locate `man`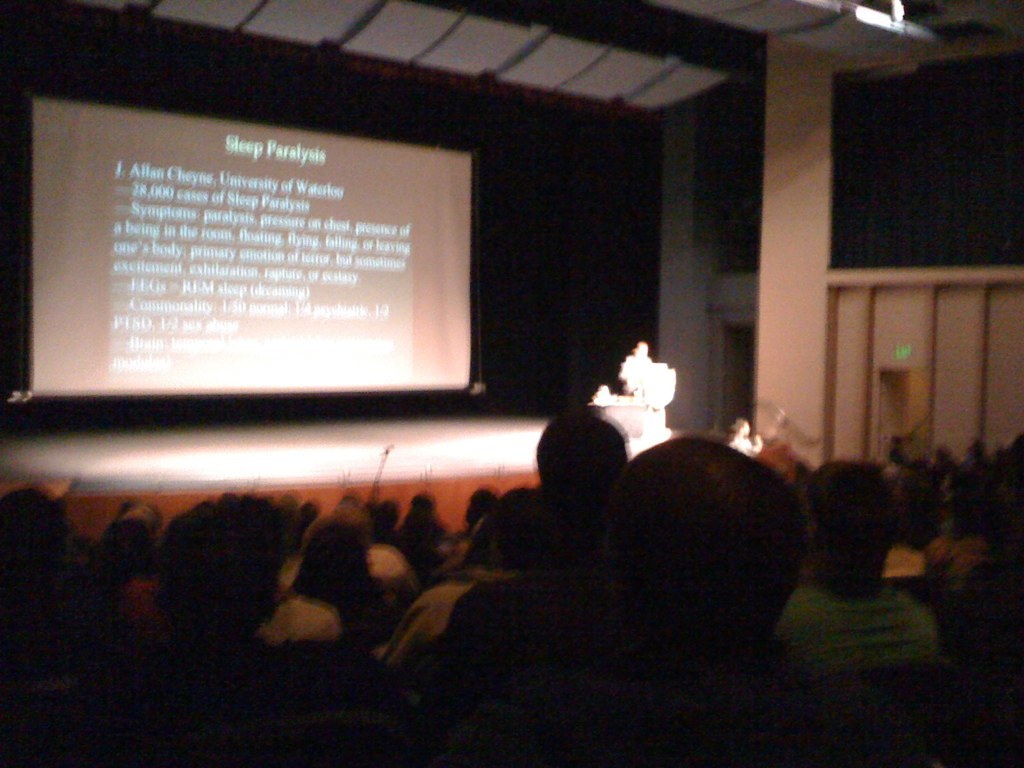
600, 427, 814, 667
